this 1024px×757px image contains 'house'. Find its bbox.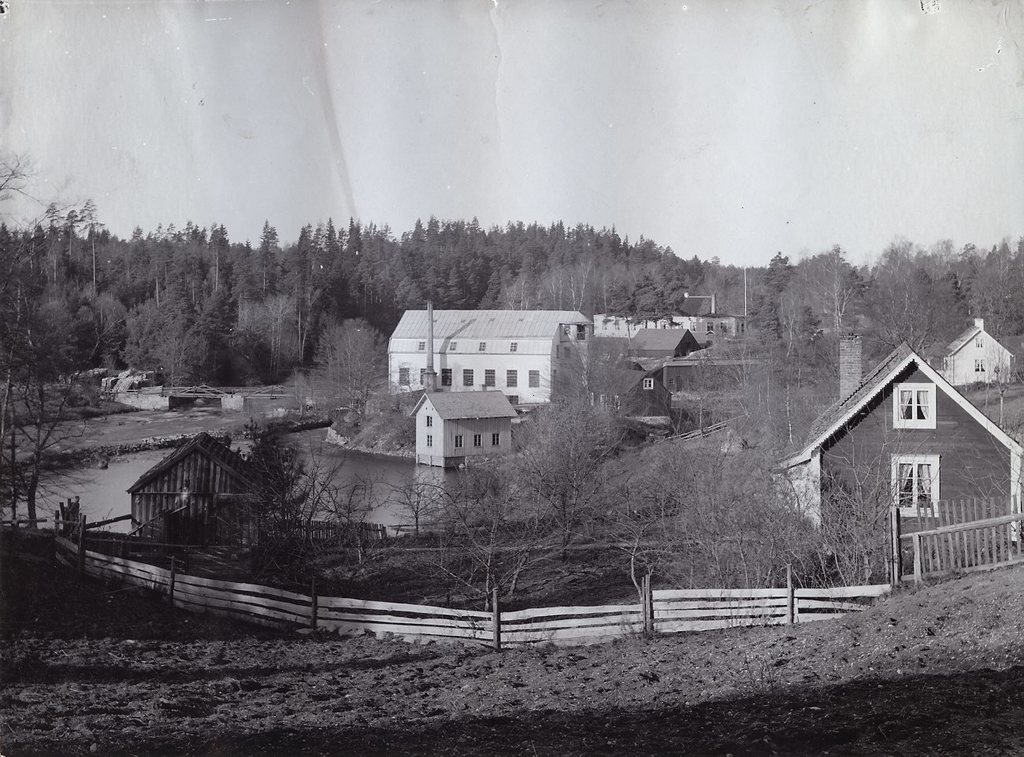
pyautogui.locateOnScreen(777, 343, 1023, 607).
